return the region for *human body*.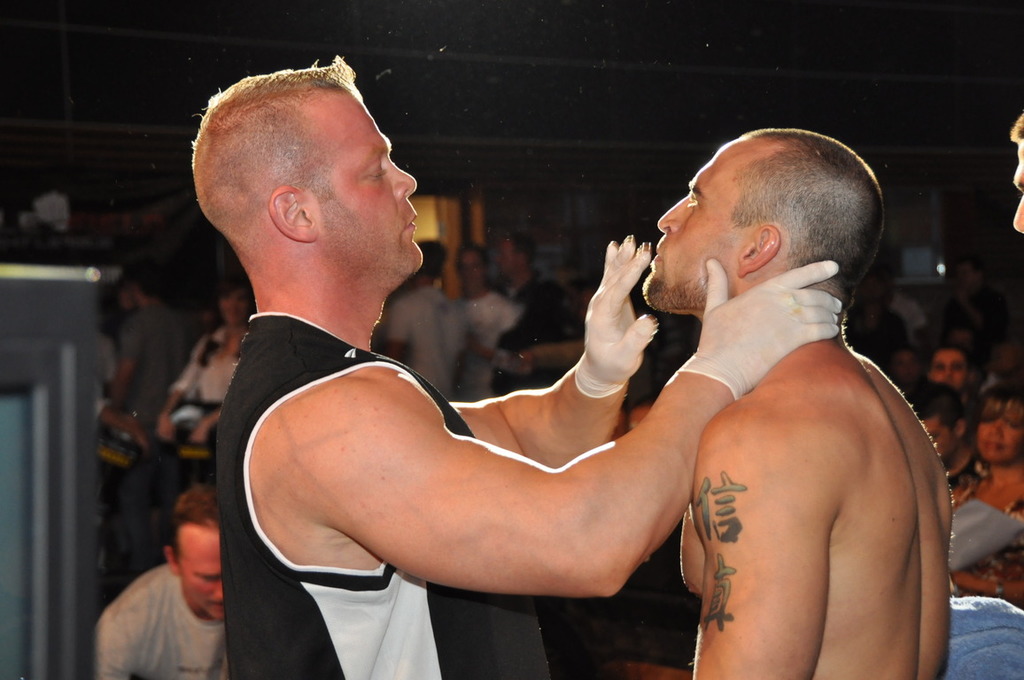
(95, 564, 231, 679).
